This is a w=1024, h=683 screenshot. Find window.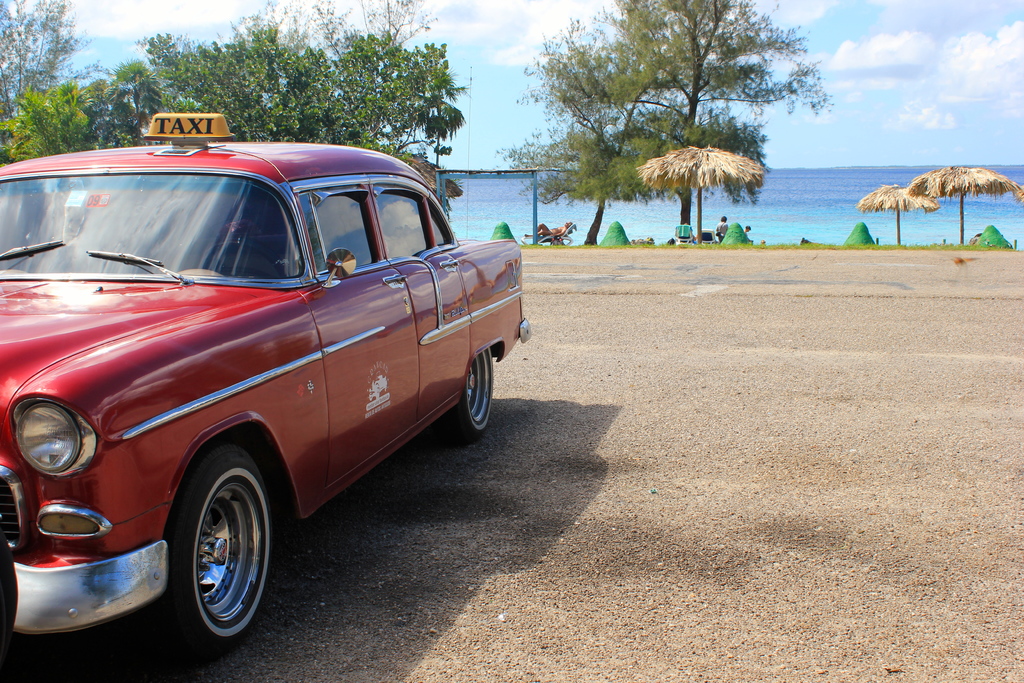
Bounding box: locate(304, 183, 379, 276).
